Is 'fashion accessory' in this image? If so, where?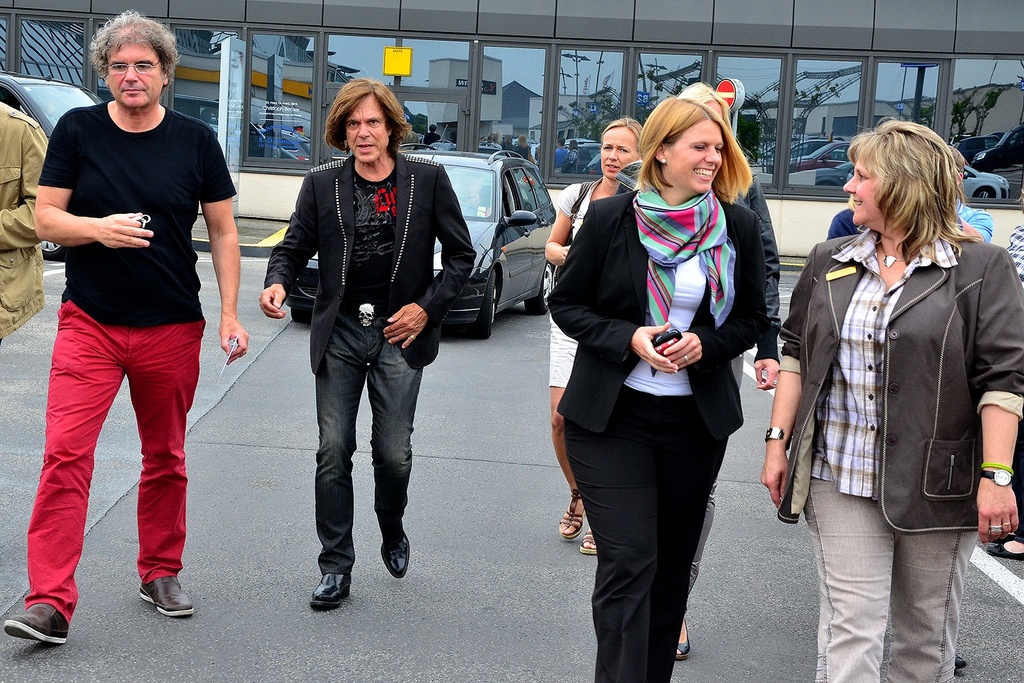
Yes, at (1002, 519, 1014, 527).
